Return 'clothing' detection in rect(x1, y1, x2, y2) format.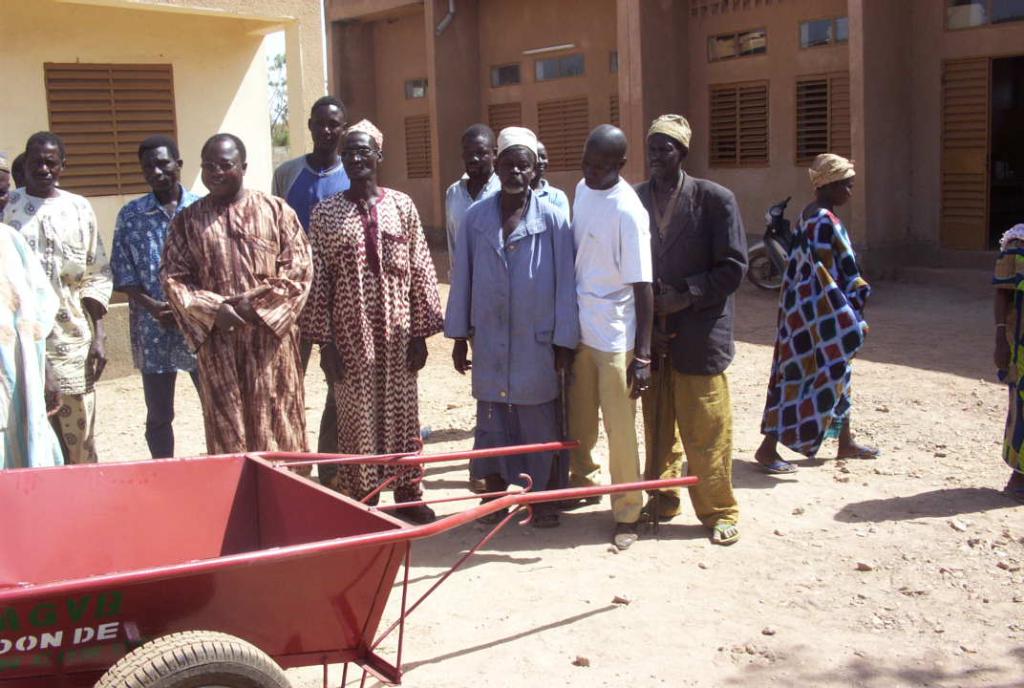
rect(115, 183, 201, 459).
